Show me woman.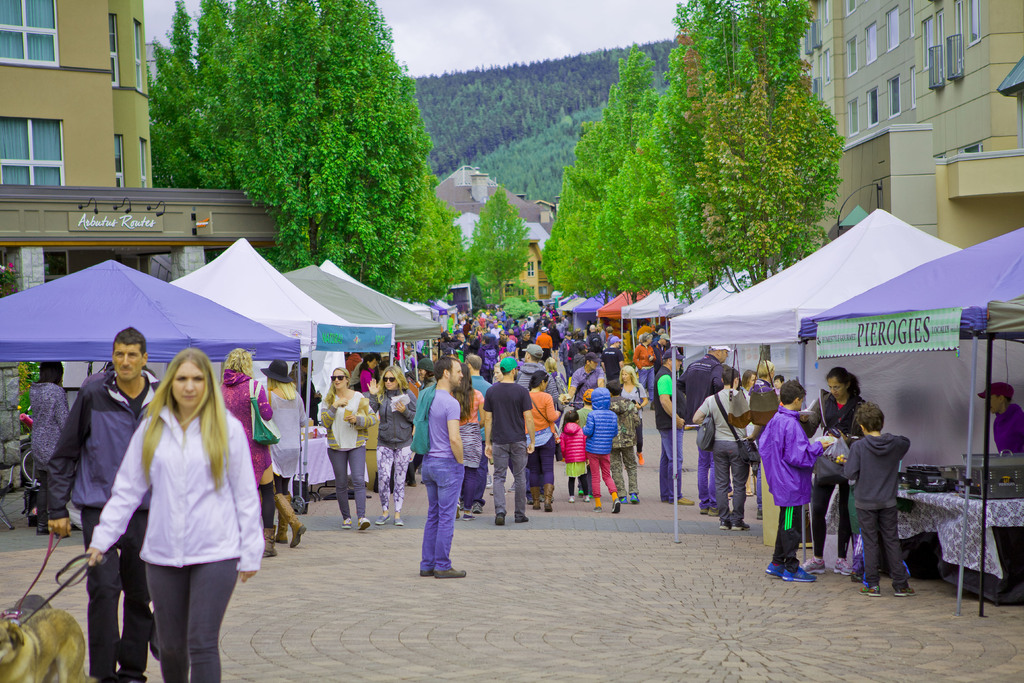
woman is here: 796, 368, 866, 576.
